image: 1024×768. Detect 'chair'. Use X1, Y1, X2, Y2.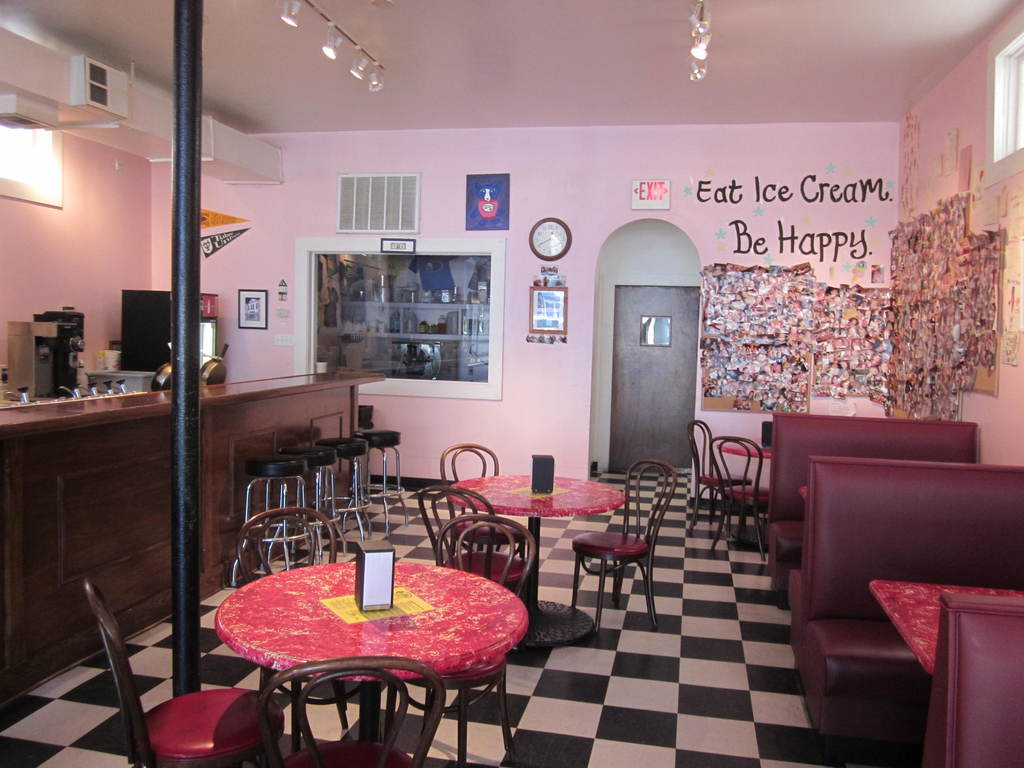
922, 596, 1020, 767.
